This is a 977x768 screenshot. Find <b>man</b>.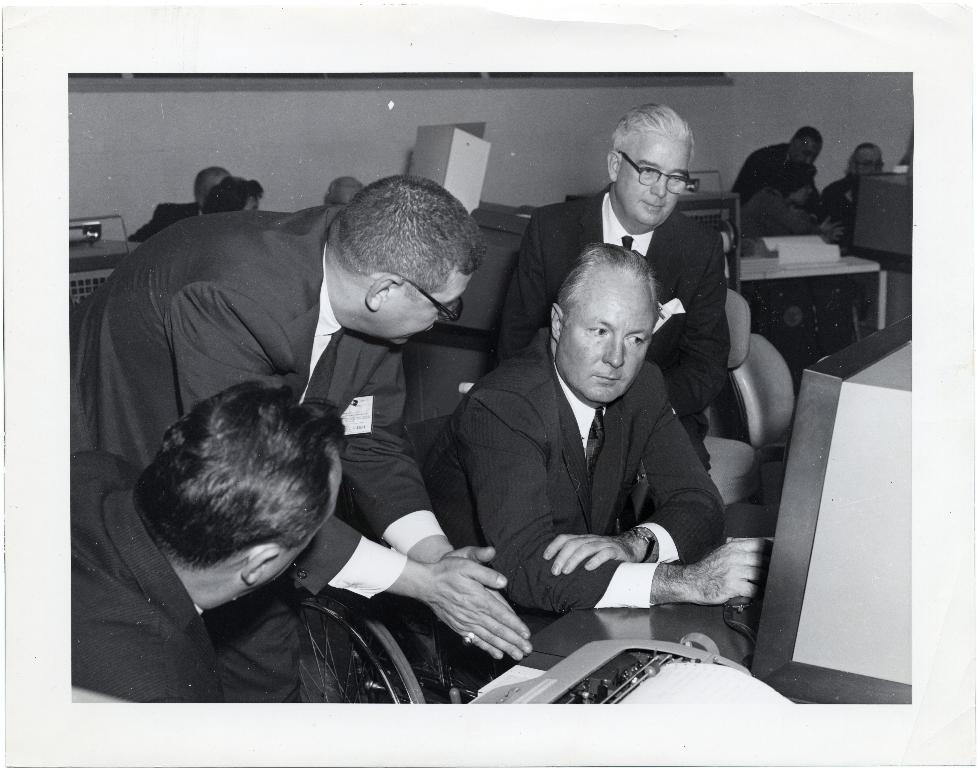
Bounding box: [left=318, top=172, right=363, bottom=206].
